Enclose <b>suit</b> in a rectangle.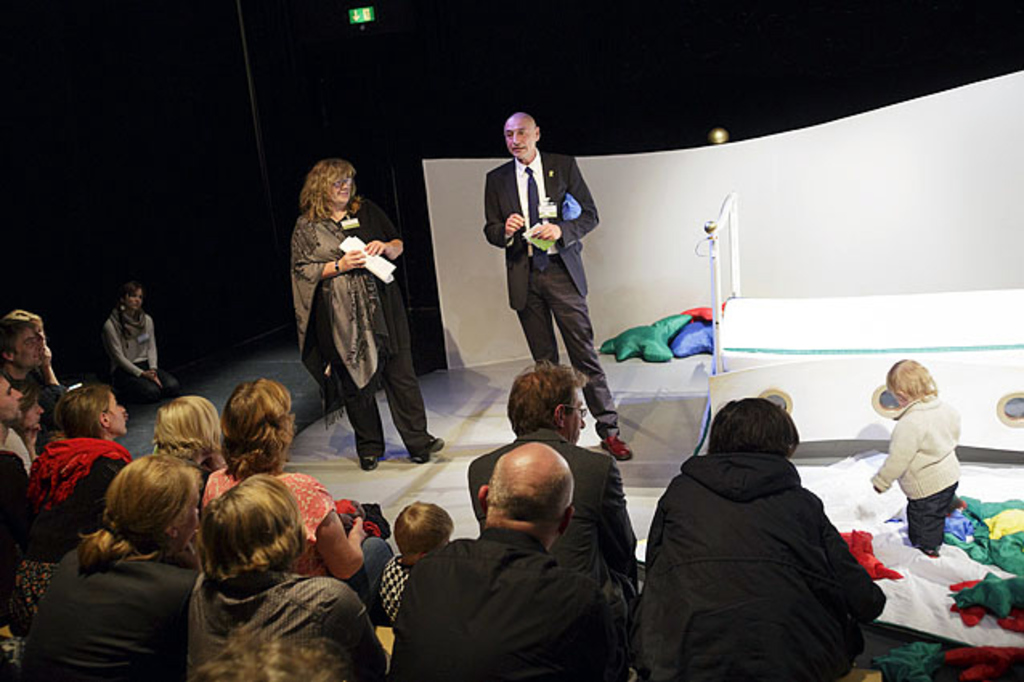
[465, 435, 639, 615].
